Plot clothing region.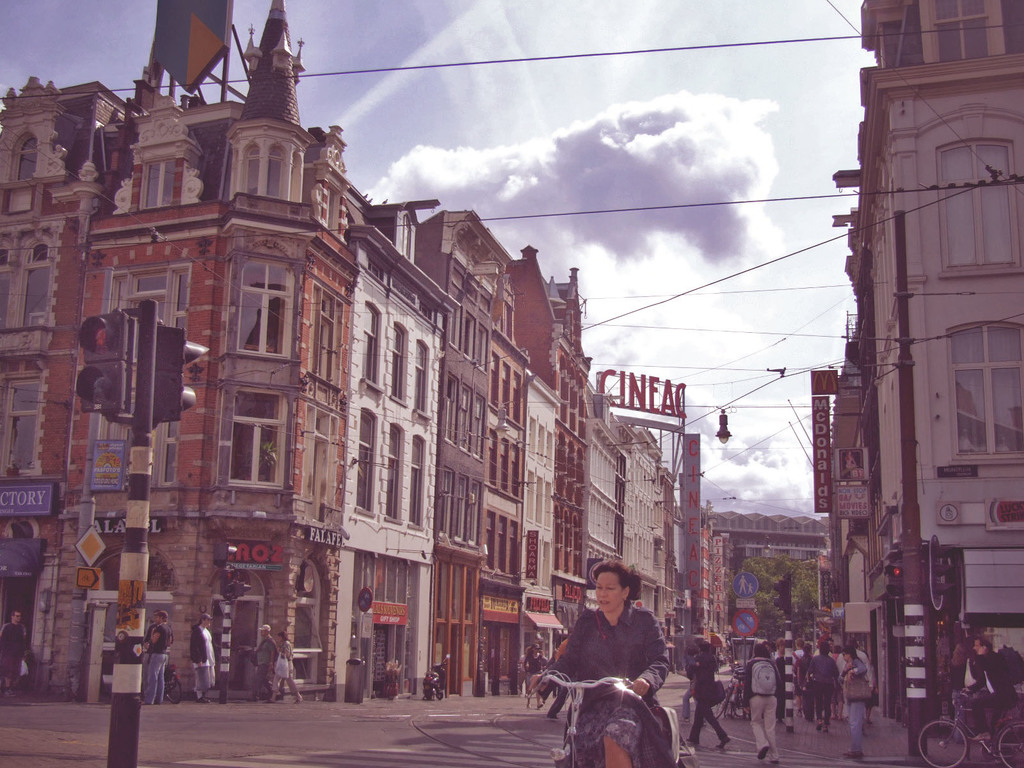
Plotted at rect(142, 621, 171, 689).
